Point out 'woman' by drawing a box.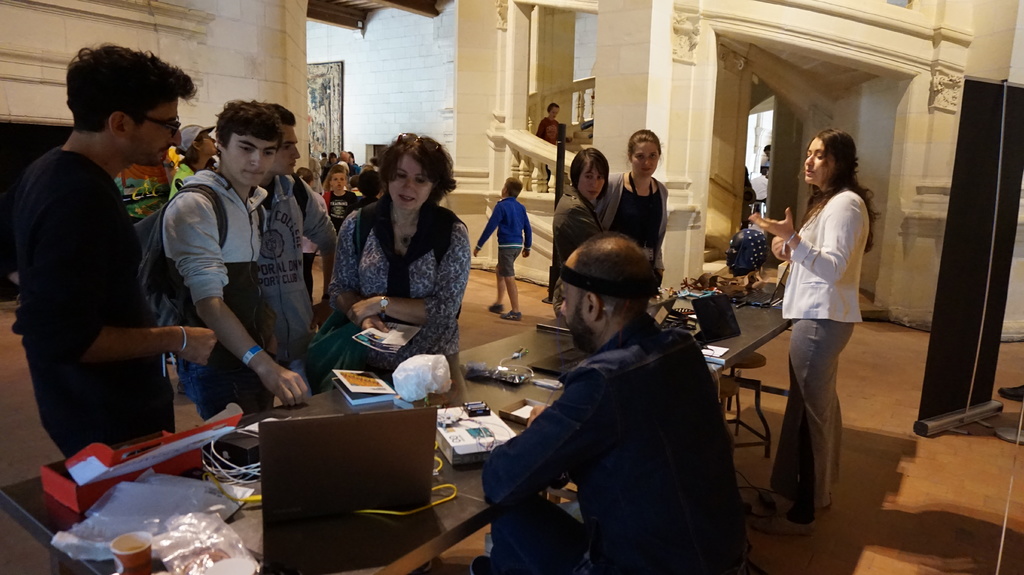
bbox=(746, 132, 880, 539).
